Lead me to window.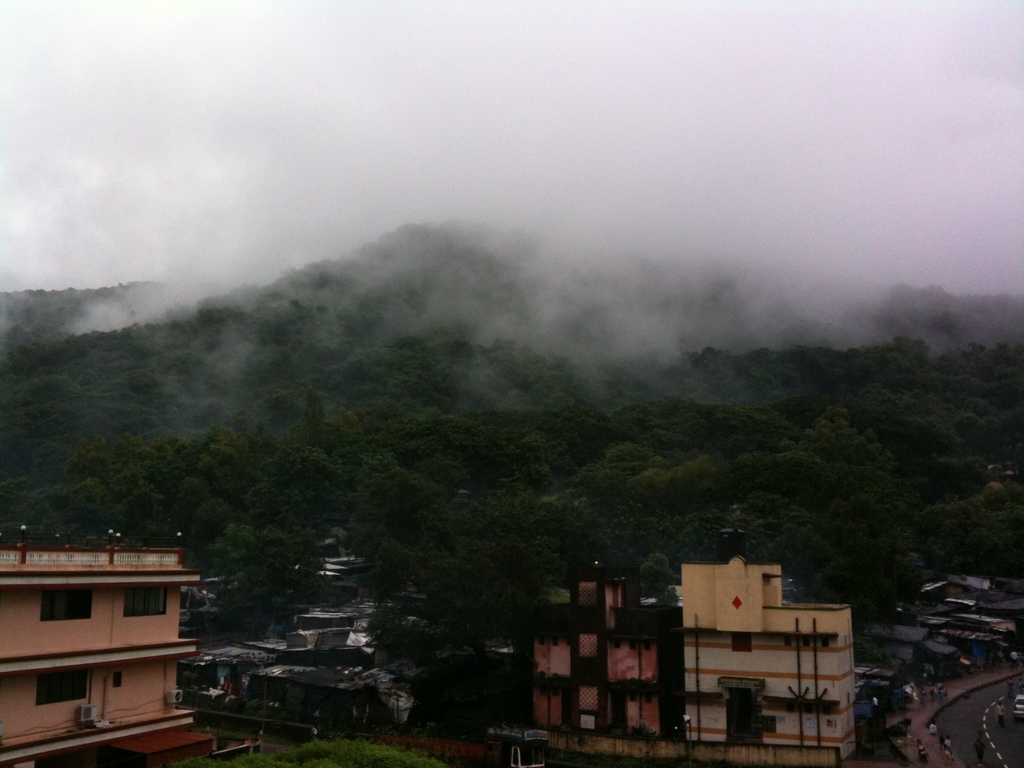
Lead to {"left": 111, "top": 671, "right": 124, "bottom": 690}.
